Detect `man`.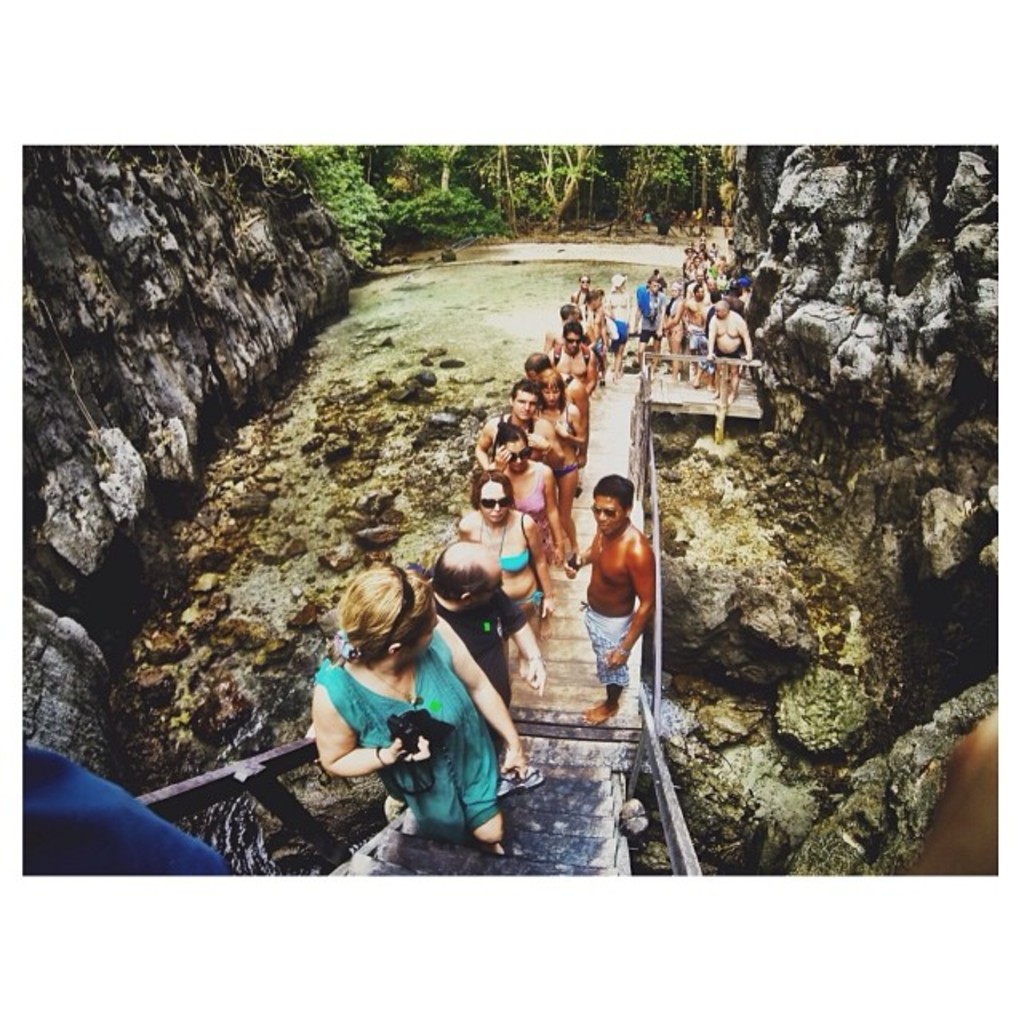
Detected at 522:350:586:461.
